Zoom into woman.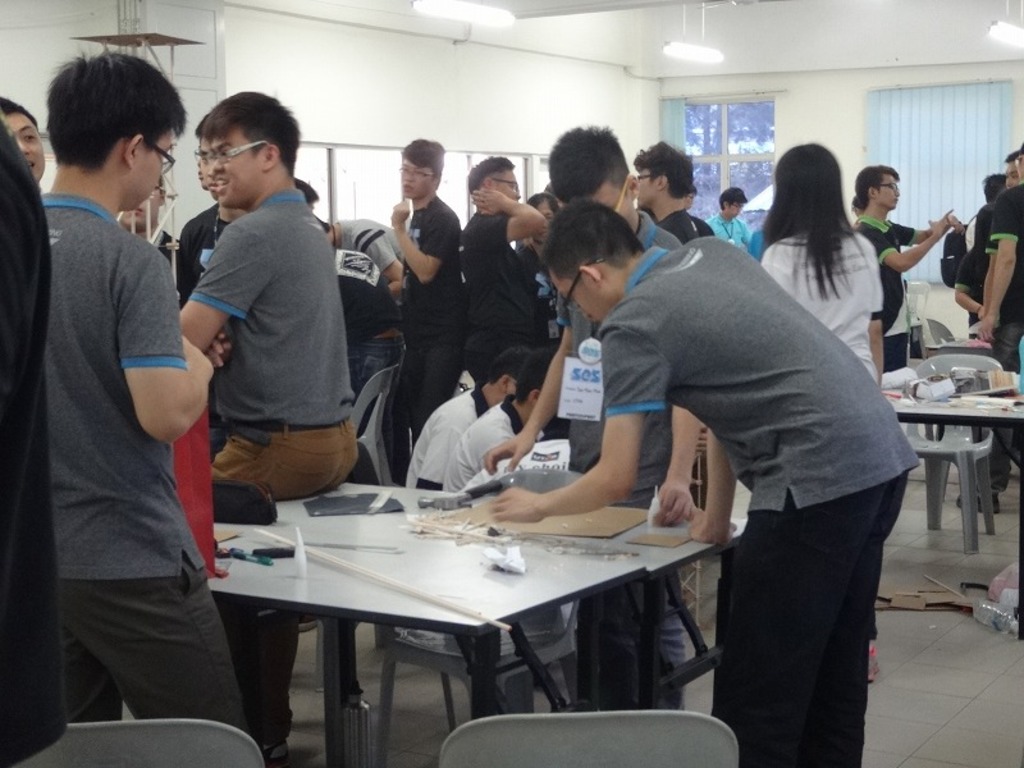
Zoom target: {"x1": 754, "y1": 142, "x2": 881, "y2": 387}.
